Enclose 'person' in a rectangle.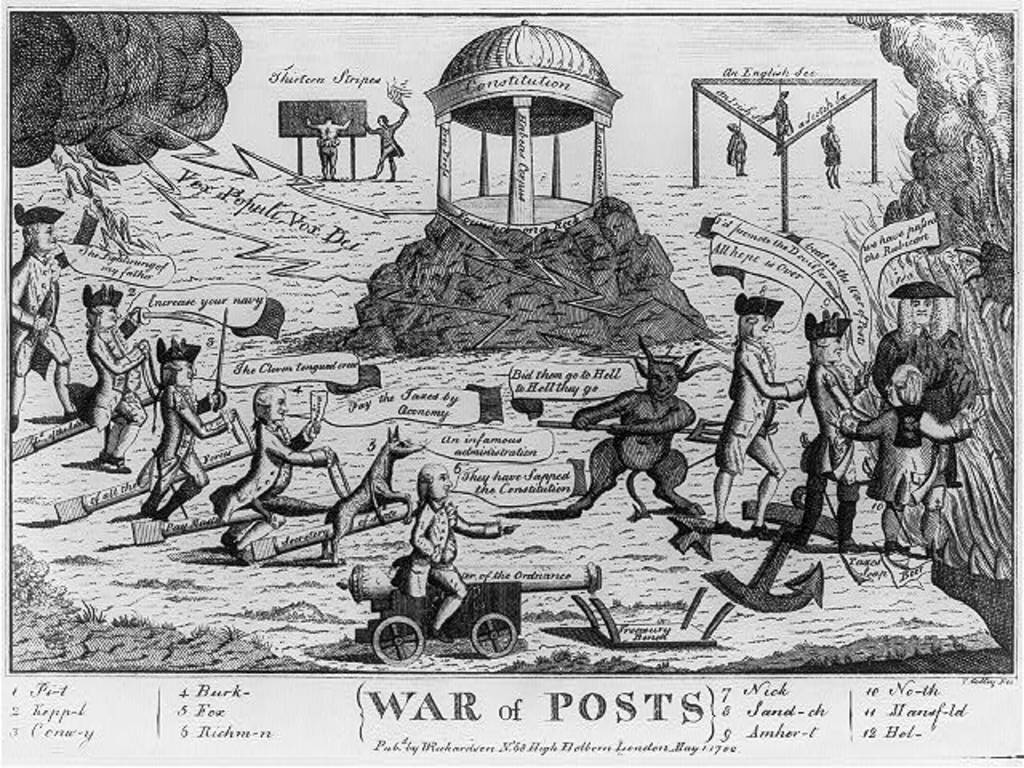
[left=133, top=334, right=222, bottom=558].
